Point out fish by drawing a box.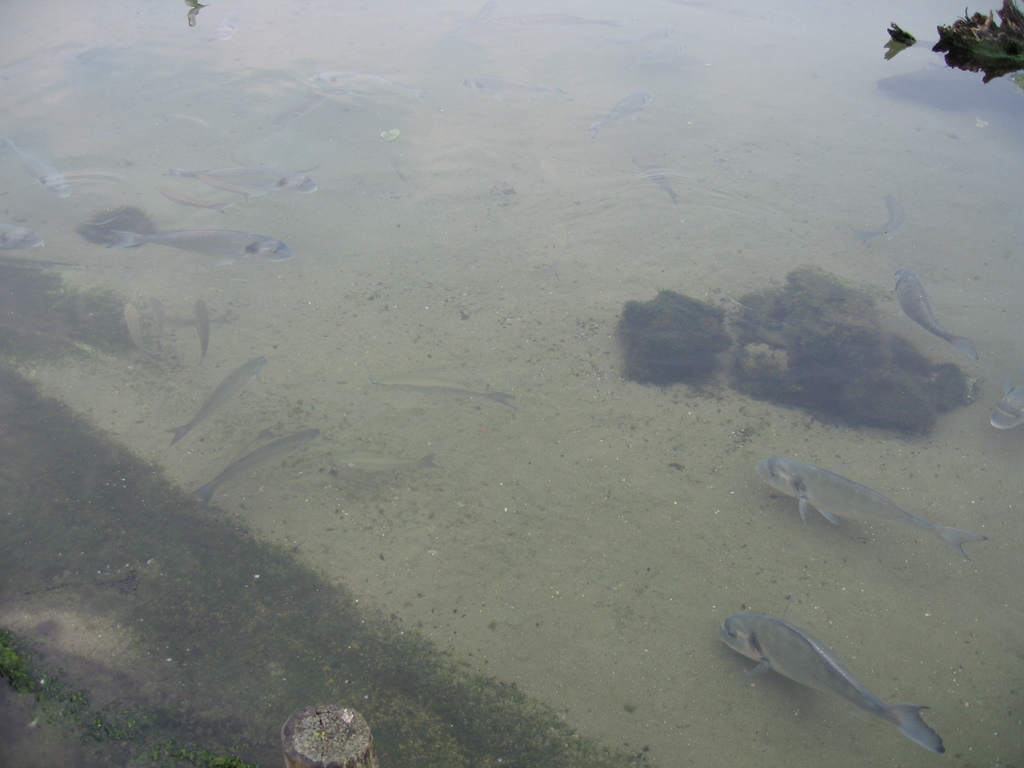
detection(189, 428, 320, 507).
